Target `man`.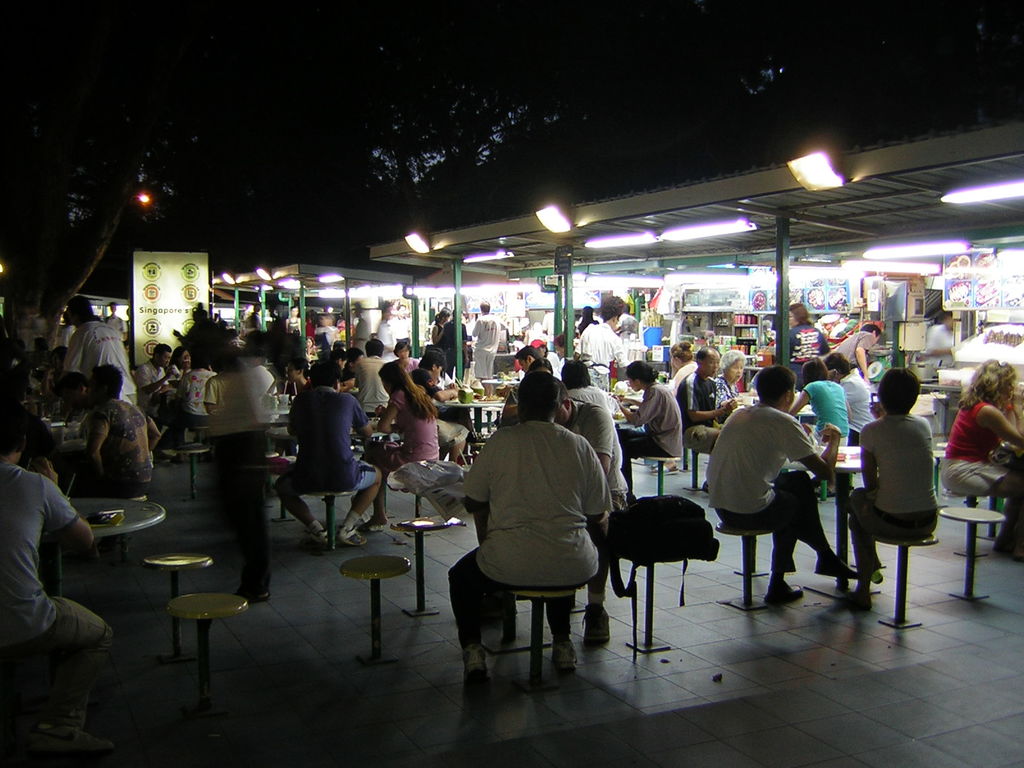
Target region: bbox=(86, 364, 164, 561).
